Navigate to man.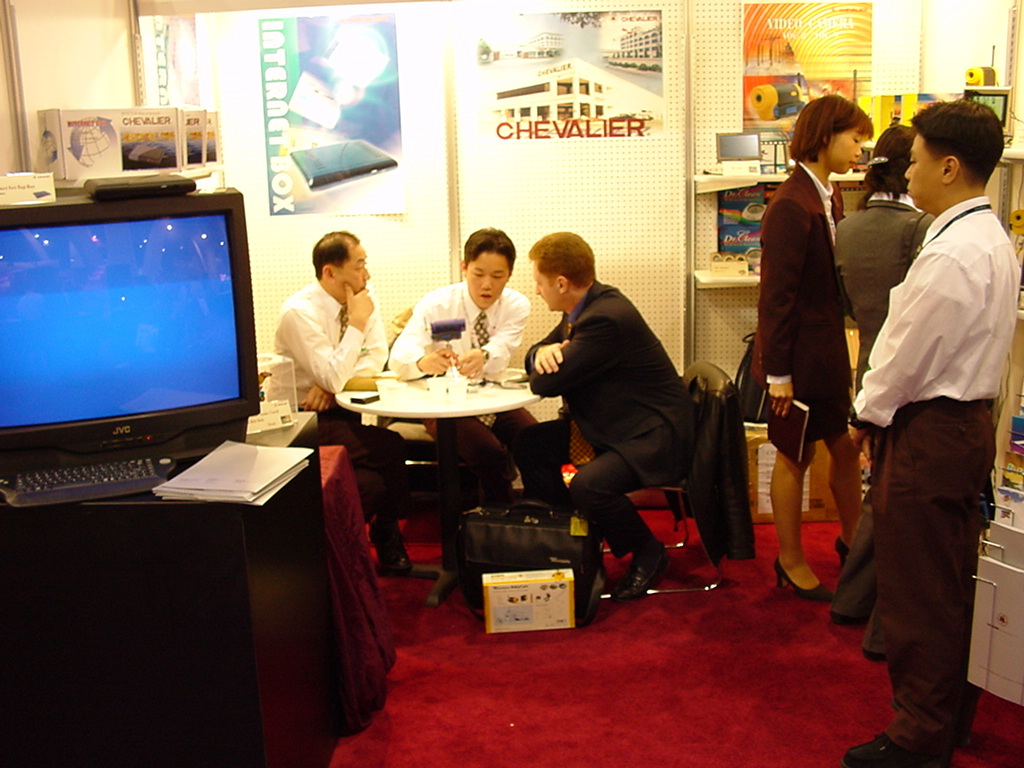
Navigation target: [left=833, top=76, right=1011, bottom=748].
